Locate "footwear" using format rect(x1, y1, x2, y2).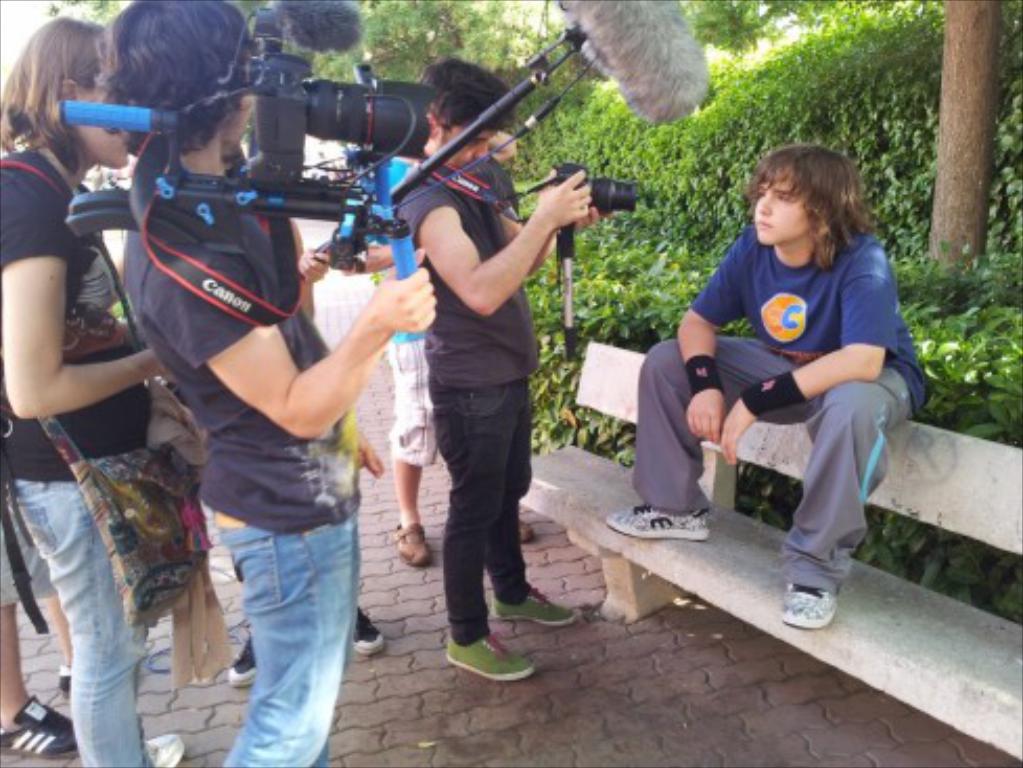
rect(226, 638, 259, 695).
